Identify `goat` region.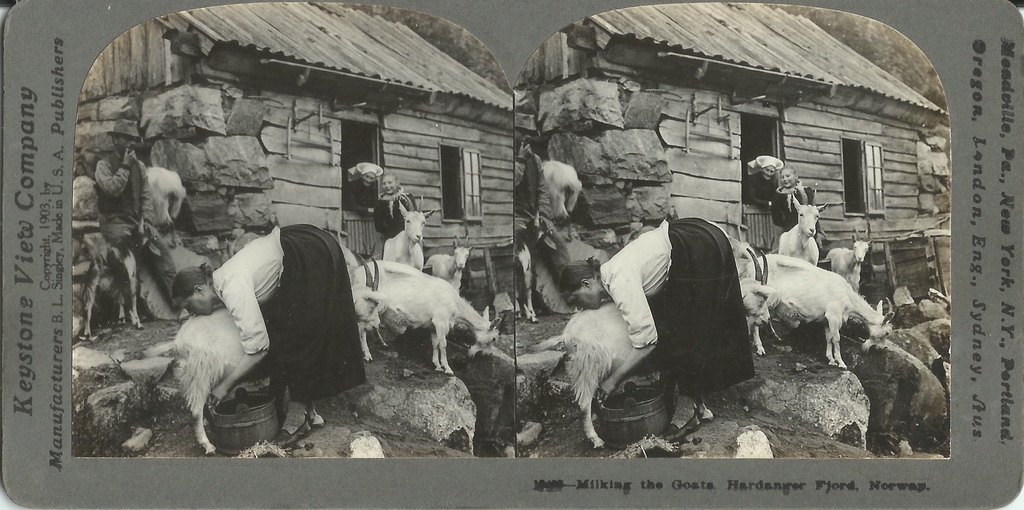
Region: bbox=(745, 251, 897, 372).
